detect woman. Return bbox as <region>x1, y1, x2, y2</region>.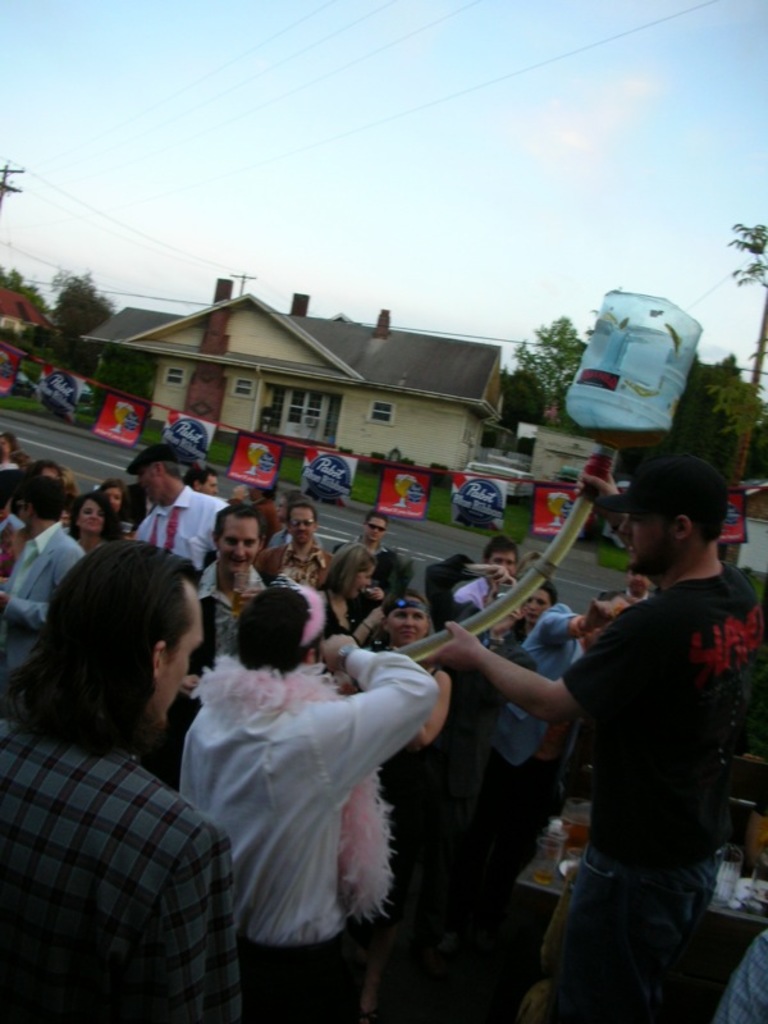
<region>498, 576, 557, 660</region>.
